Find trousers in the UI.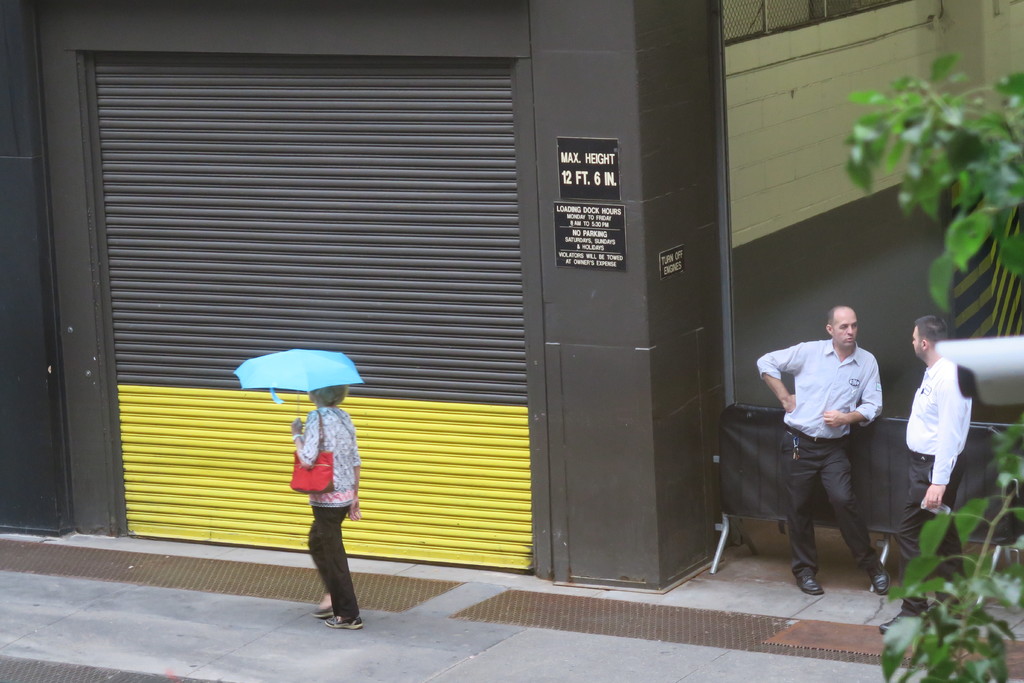
UI element at [785, 424, 876, 580].
